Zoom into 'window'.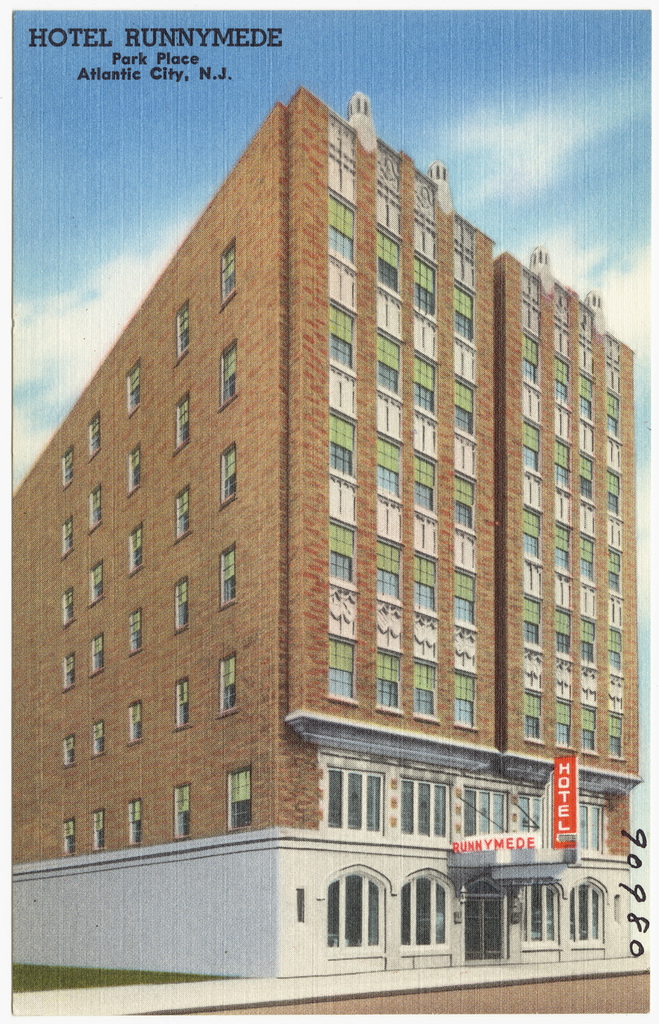
Zoom target: detection(89, 417, 96, 455).
